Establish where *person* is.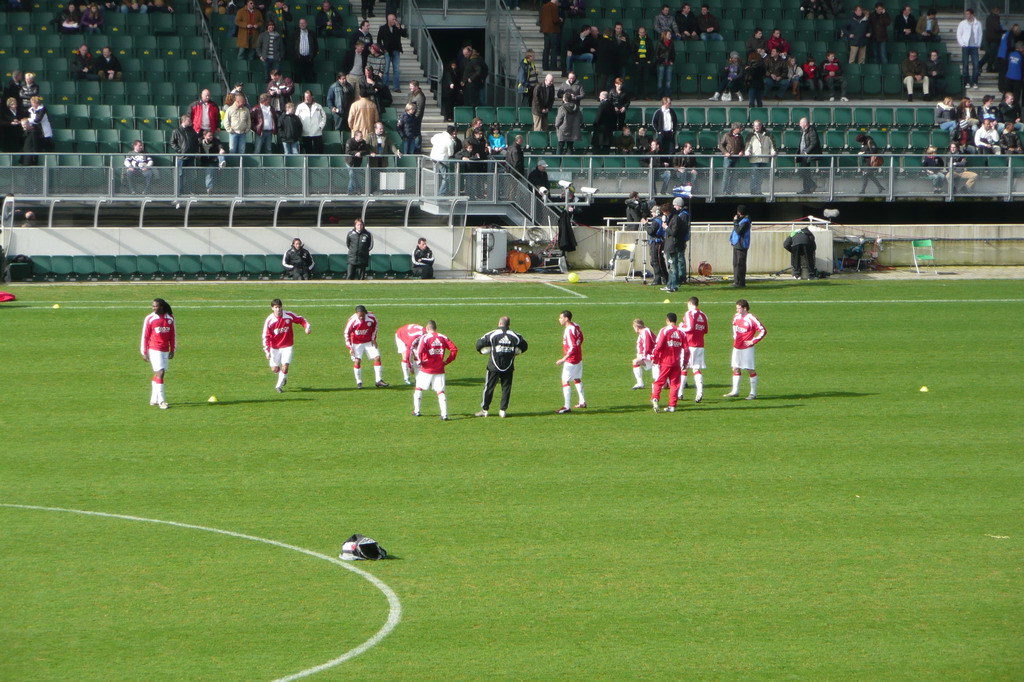
Established at rect(412, 240, 436, 277).
